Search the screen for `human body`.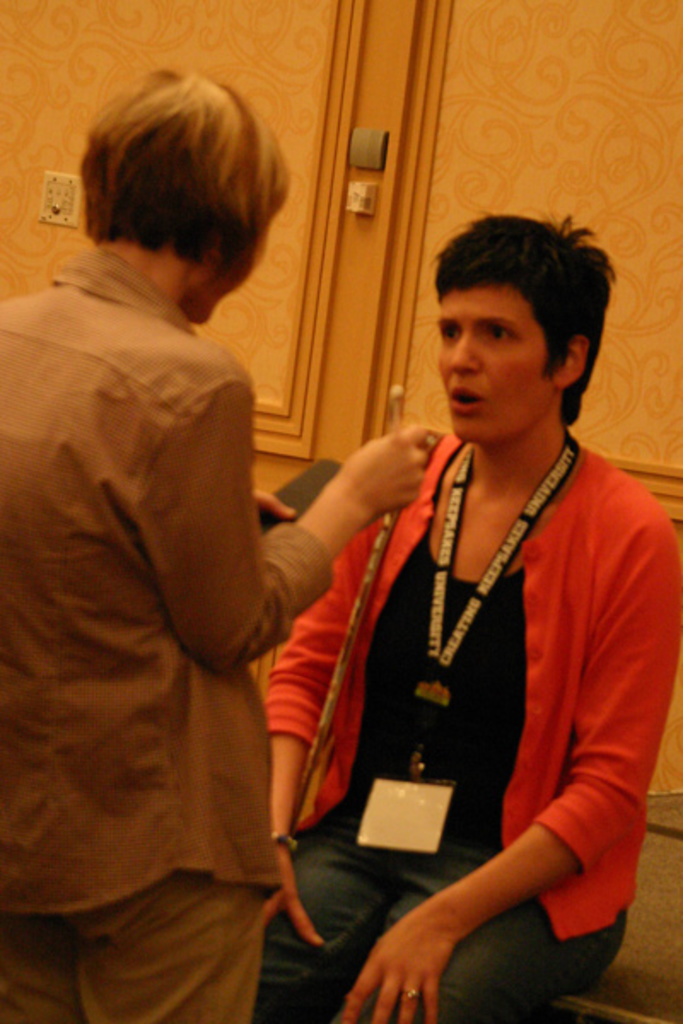
Found at 258,200,680,1017.
